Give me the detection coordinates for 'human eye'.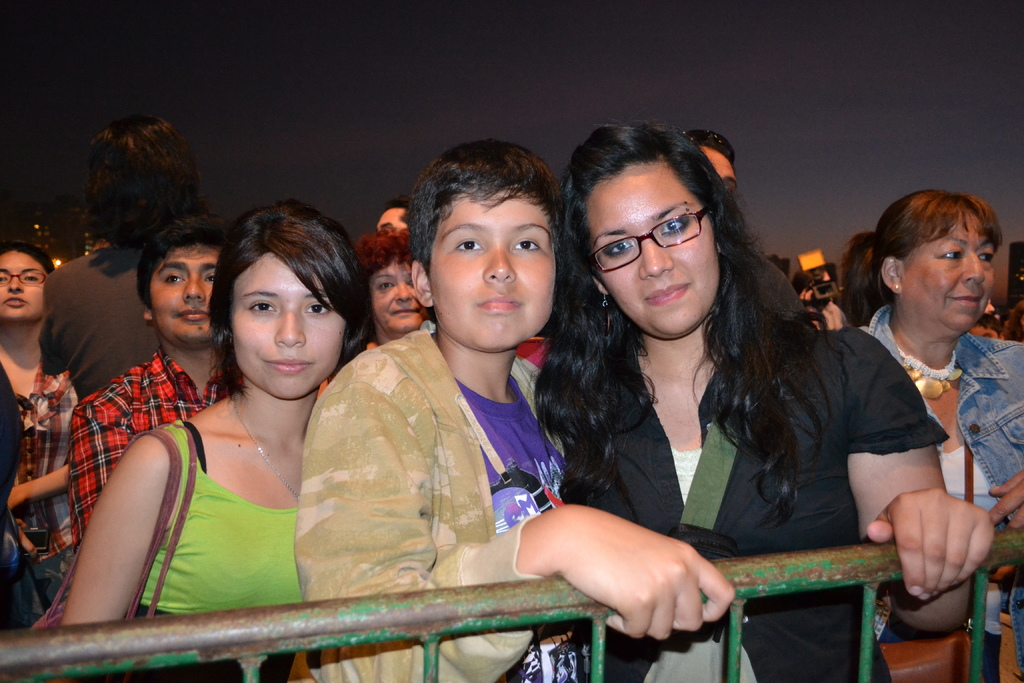
(444, 234, 486, 256).
